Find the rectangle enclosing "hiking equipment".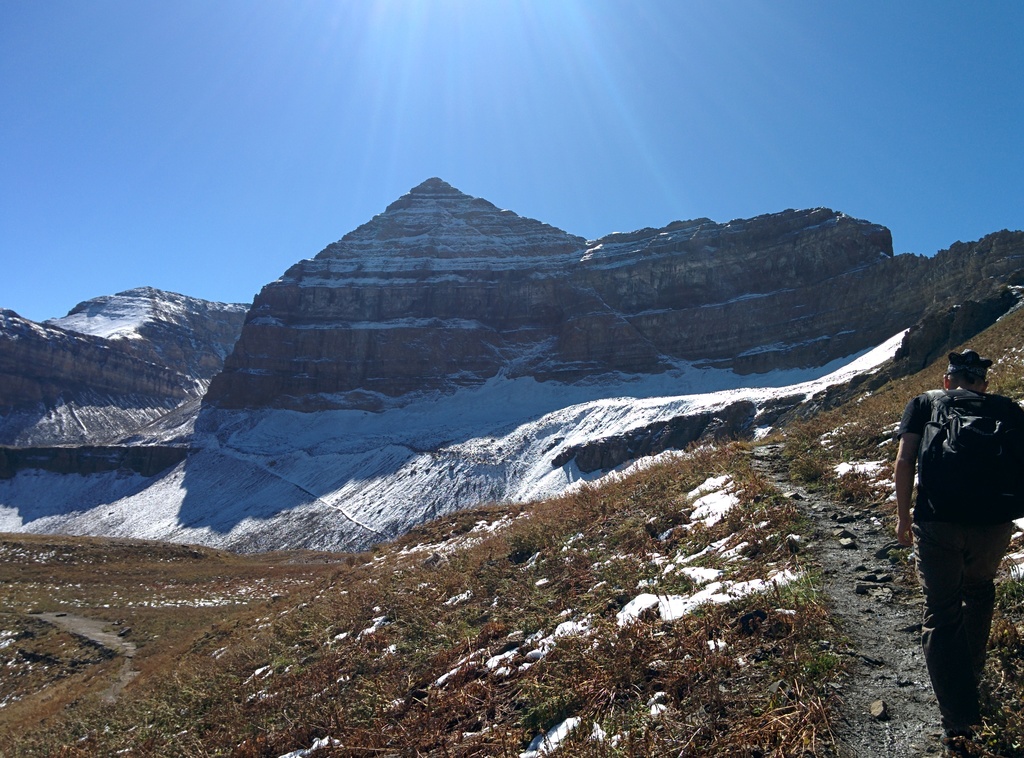
BBox(903, 389, 1023, 535).
